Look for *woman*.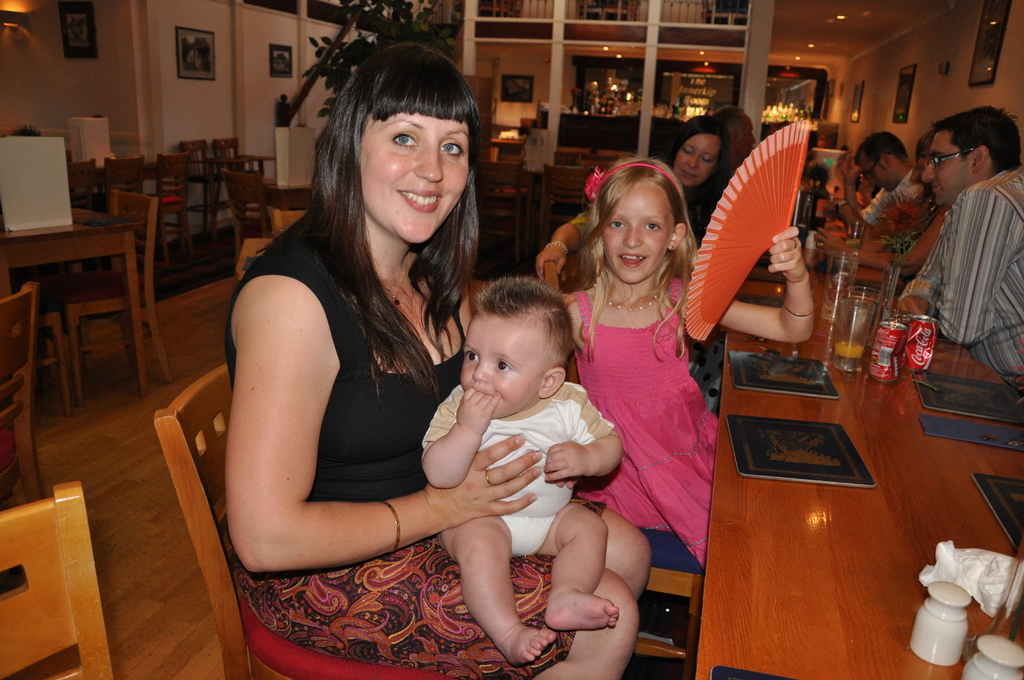
Found: 209 38 550 679.
